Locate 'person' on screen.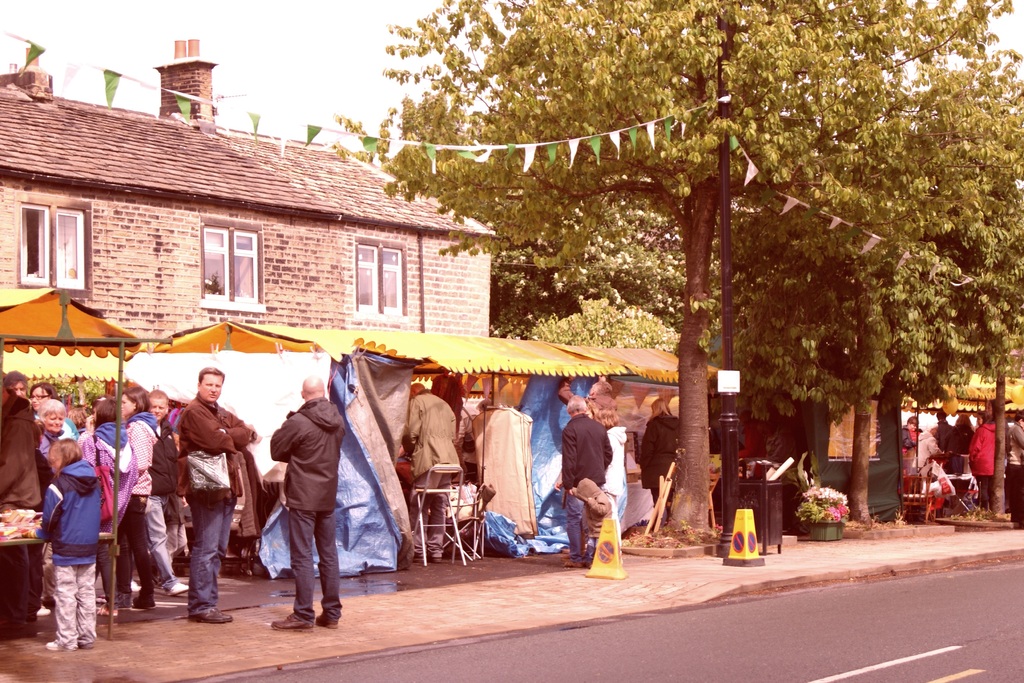
On screen at crop(556, 399, 614, 568).
